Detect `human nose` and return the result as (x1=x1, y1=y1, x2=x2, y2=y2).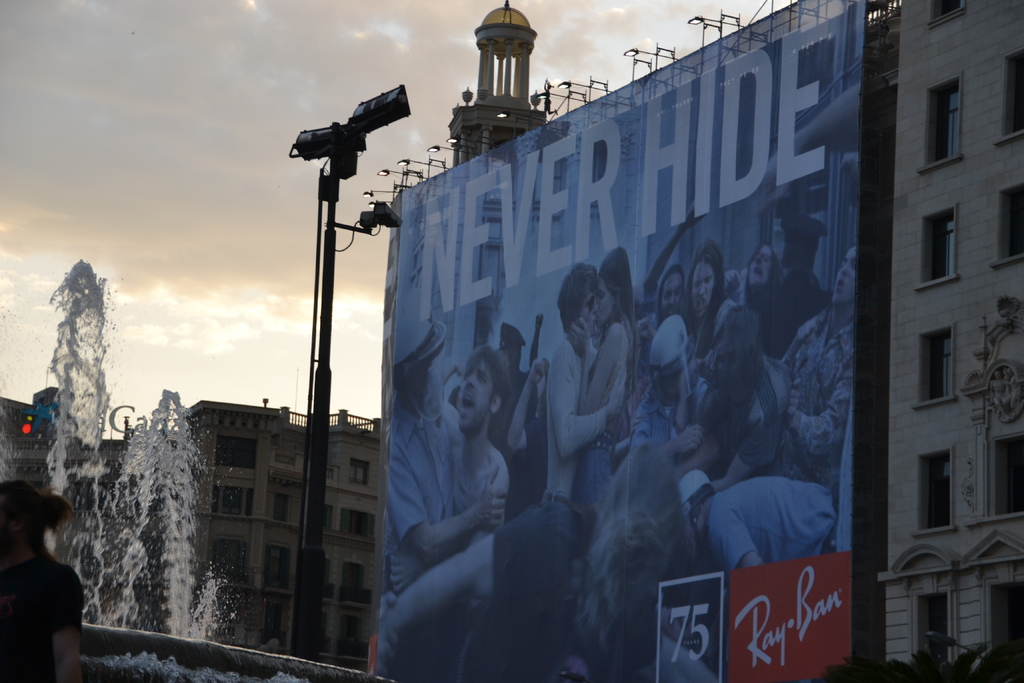
(x1=699, y1=281, x2=707, y2=297).
